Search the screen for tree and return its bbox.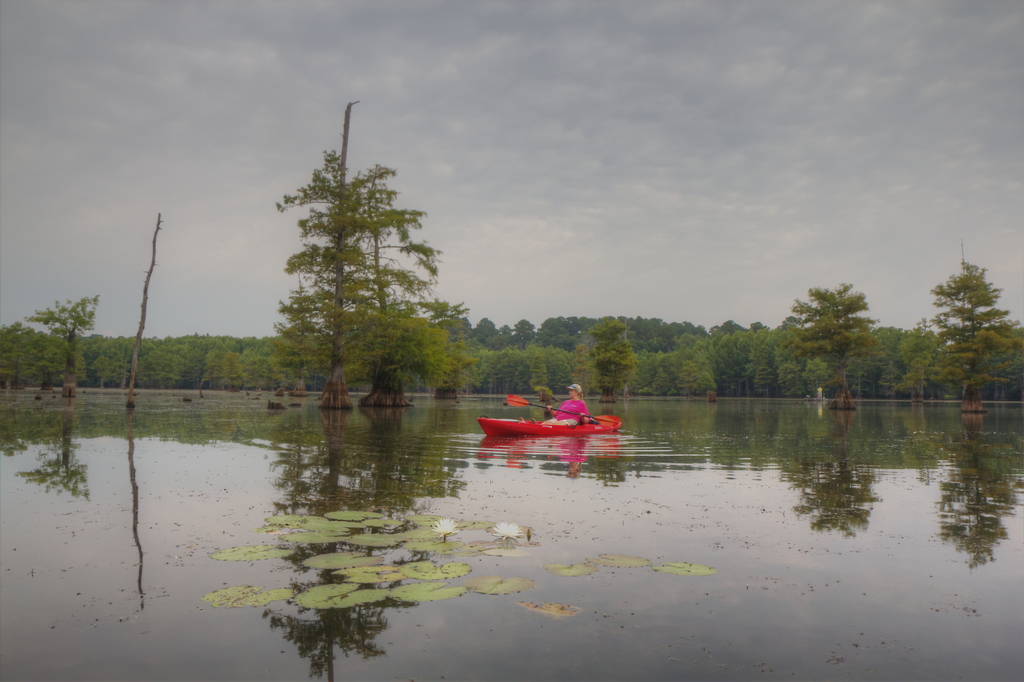
Found: box(341, 217, 463, 410).
